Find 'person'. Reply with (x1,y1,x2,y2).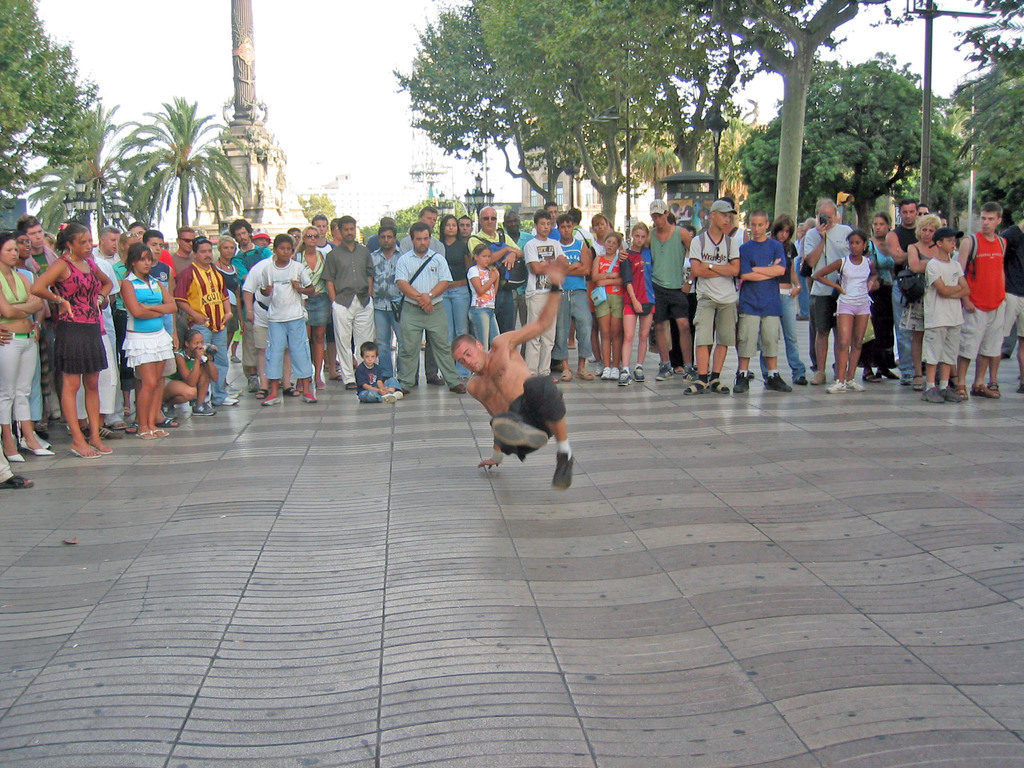
(708,197,755,380).
